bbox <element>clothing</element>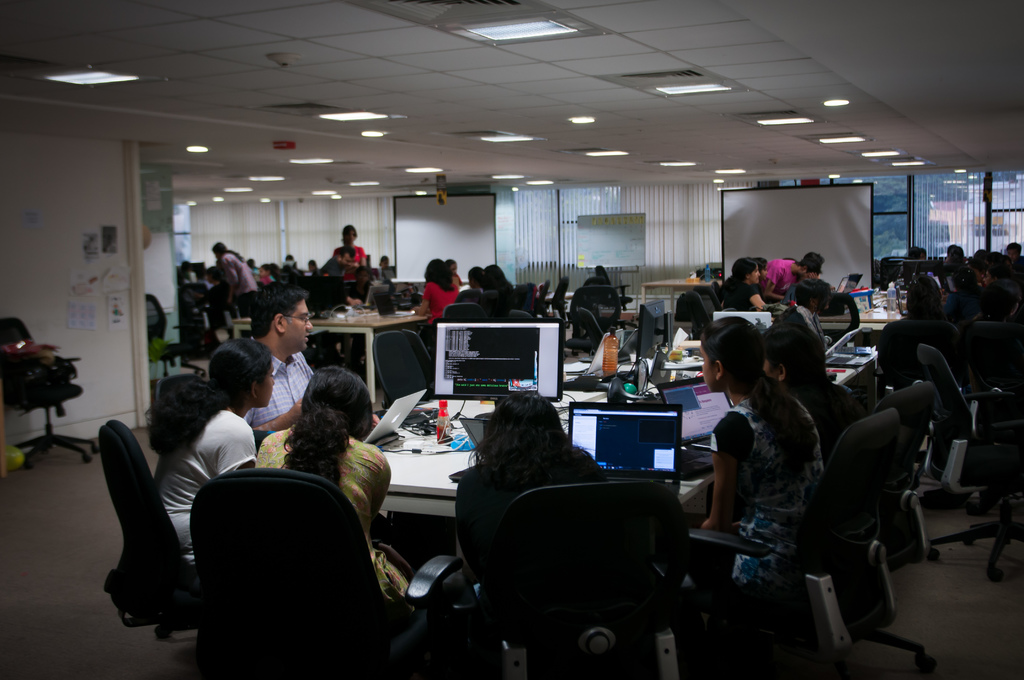
bbox=(264, 425, 413, 597)
